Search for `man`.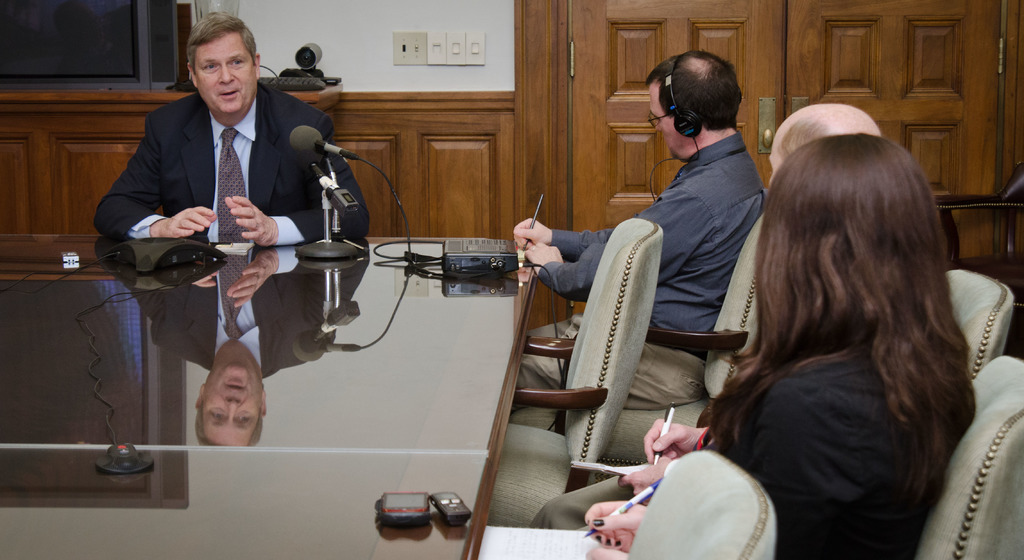
Found at 529,103,884,528.
